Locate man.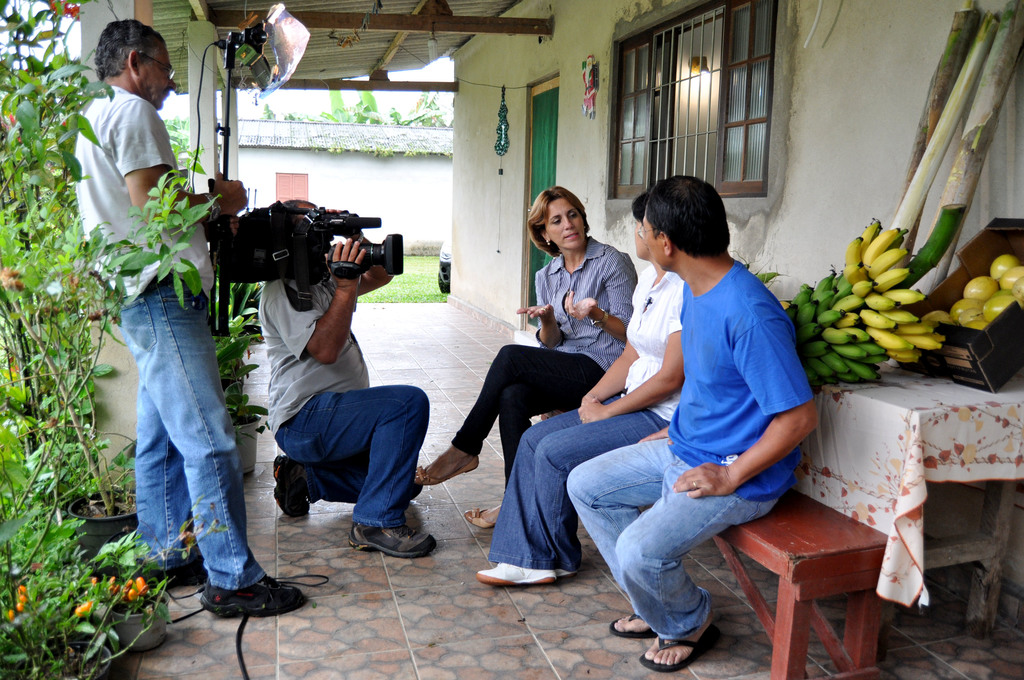
Bounding box: region(574, 172, 824, 668).
